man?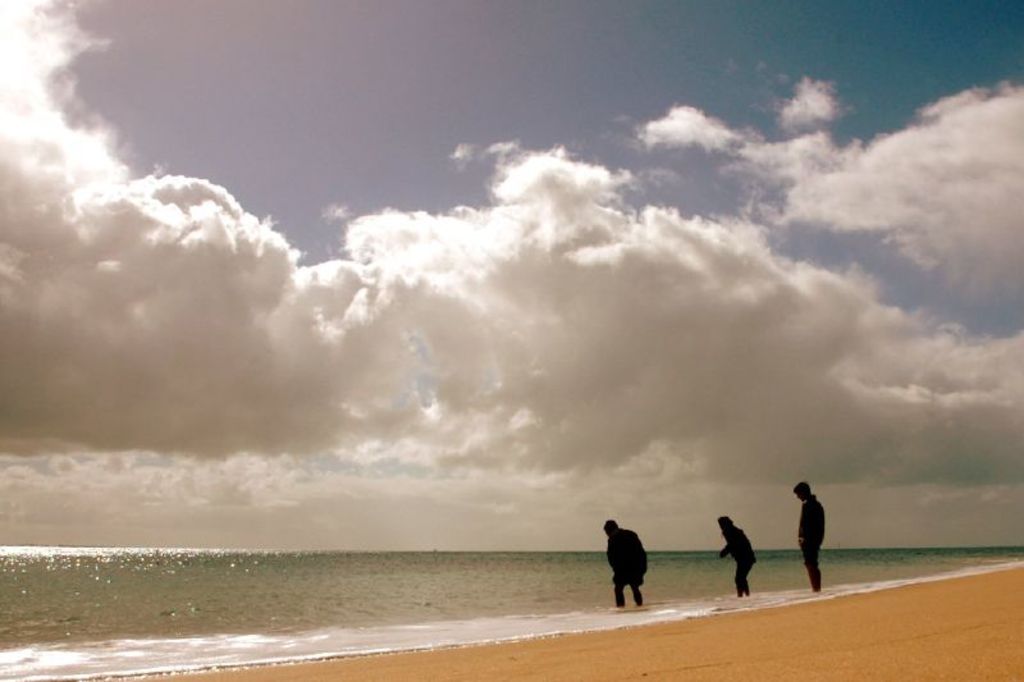
{"left": 792, "top": 489, "right": 841, "bottom": 589}
